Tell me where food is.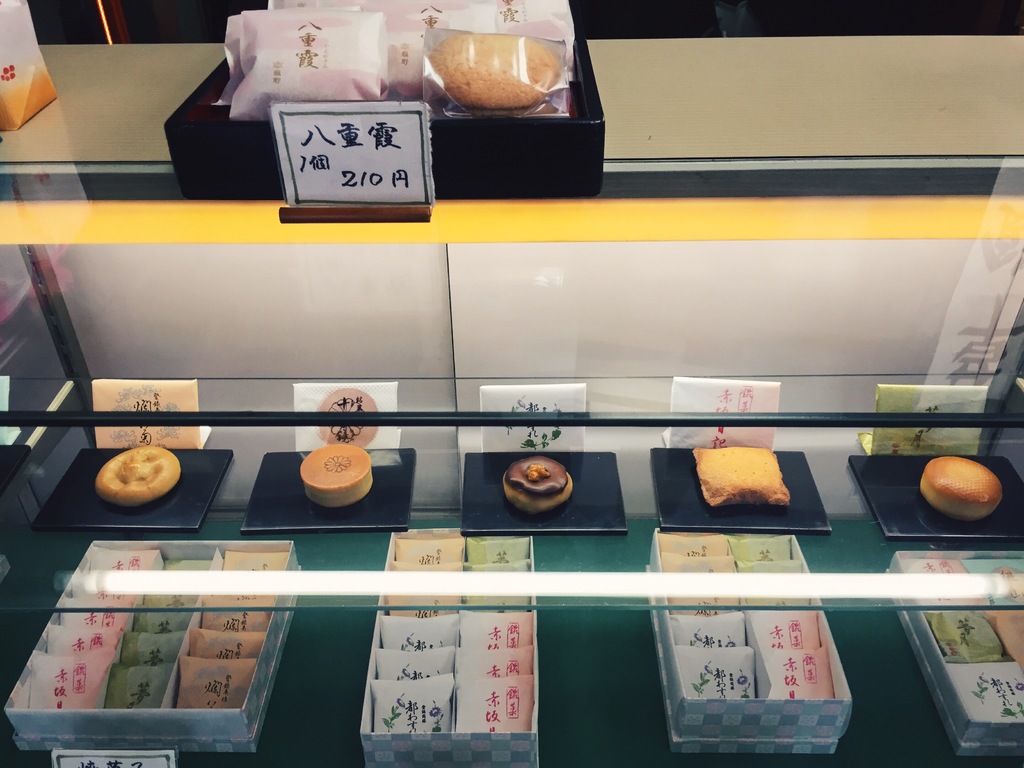
food is at bbox=(298, 444, 374, 509).
